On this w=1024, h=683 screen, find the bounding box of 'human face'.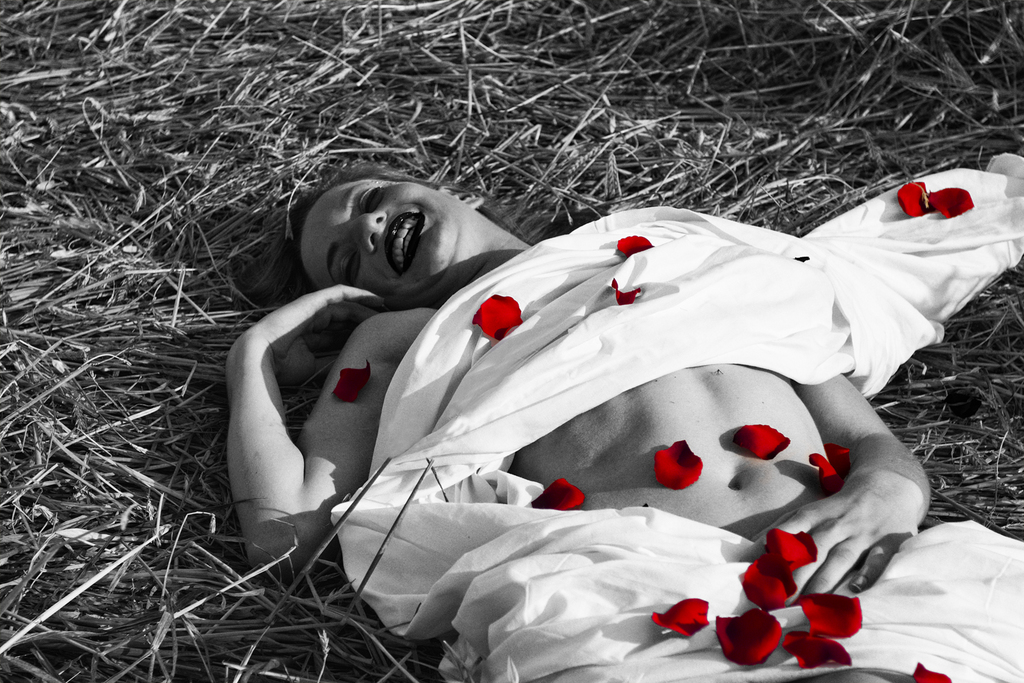
Bounding box: (295, 177, 467, 307).
